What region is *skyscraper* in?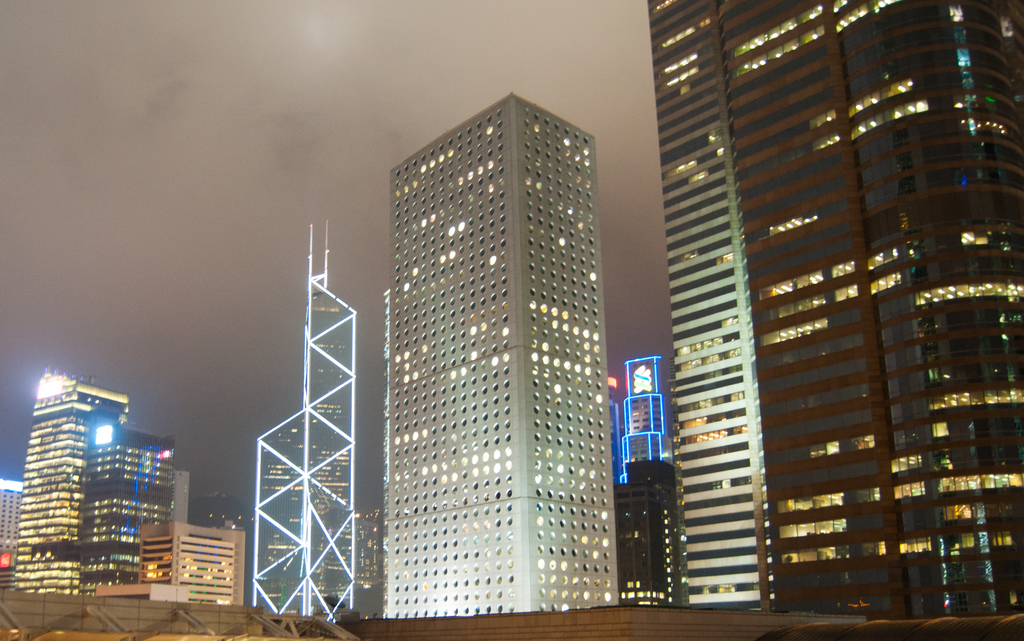
x1=652 y1=0 x2=1023 y2=628.
